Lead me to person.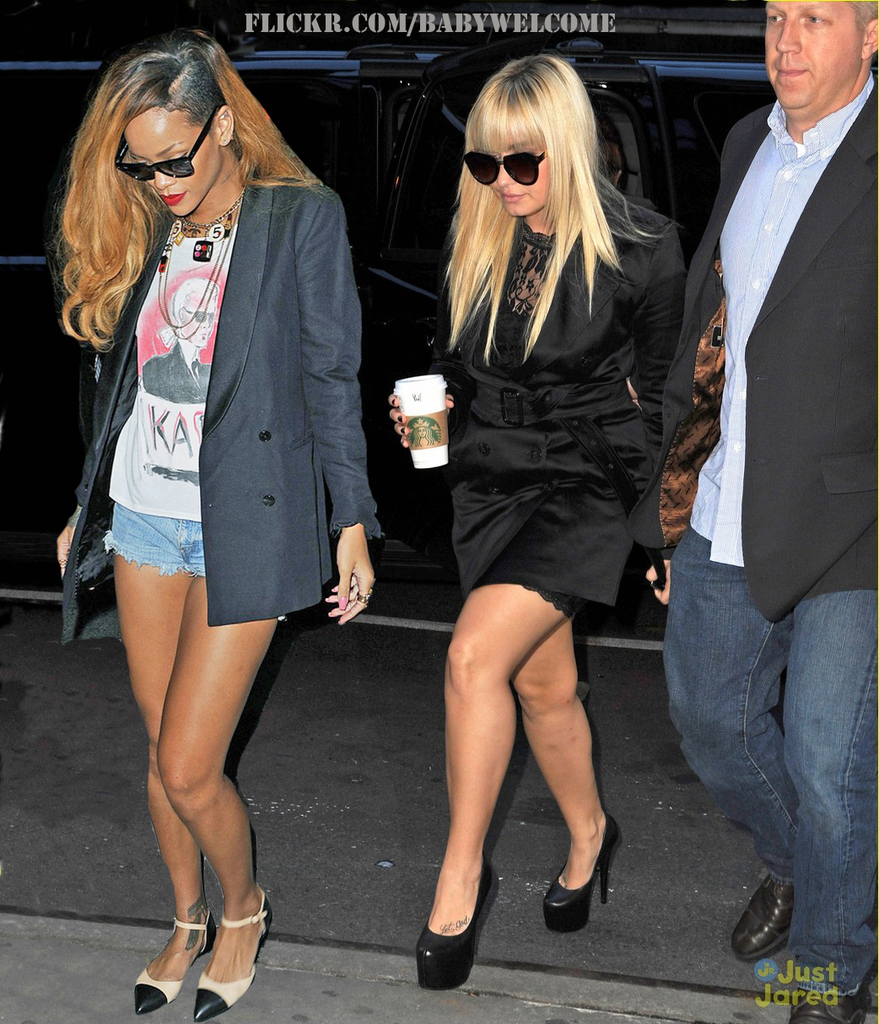
Lead to bbox=(623, 0, 878, 1023).
